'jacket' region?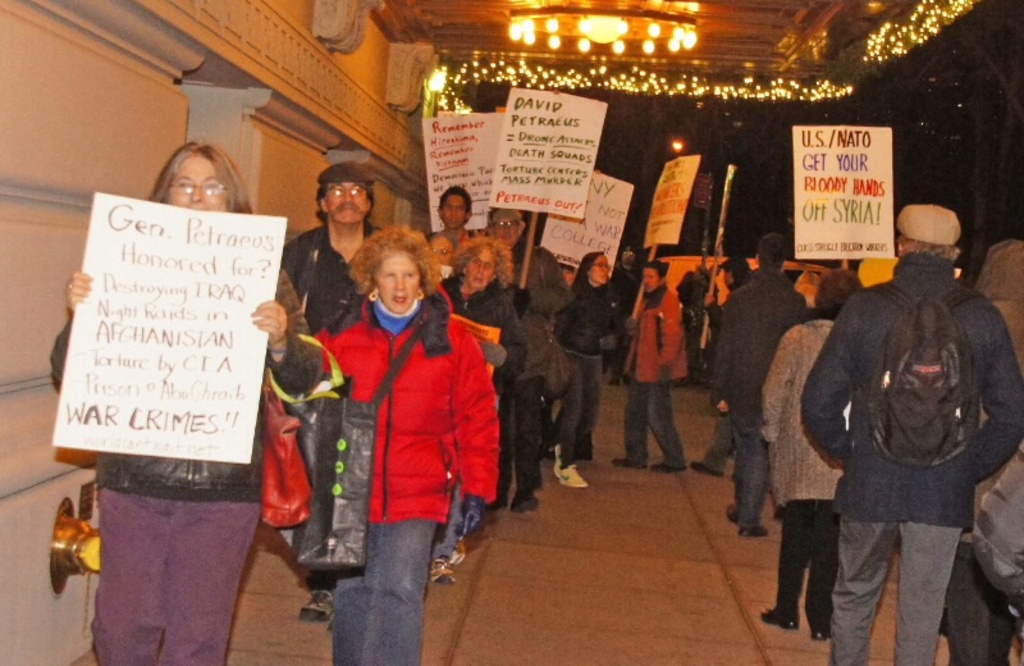
x1=626 y1=279 x2=686 y2=382
